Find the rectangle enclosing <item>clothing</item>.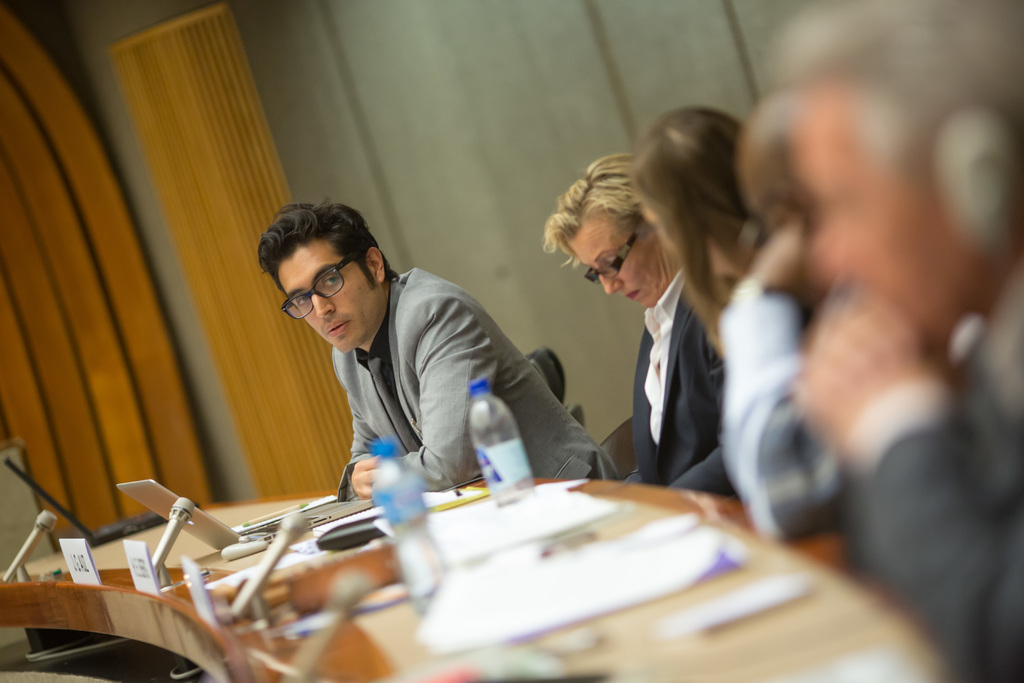
(left=314, top=254, right=611, bottom=478).
